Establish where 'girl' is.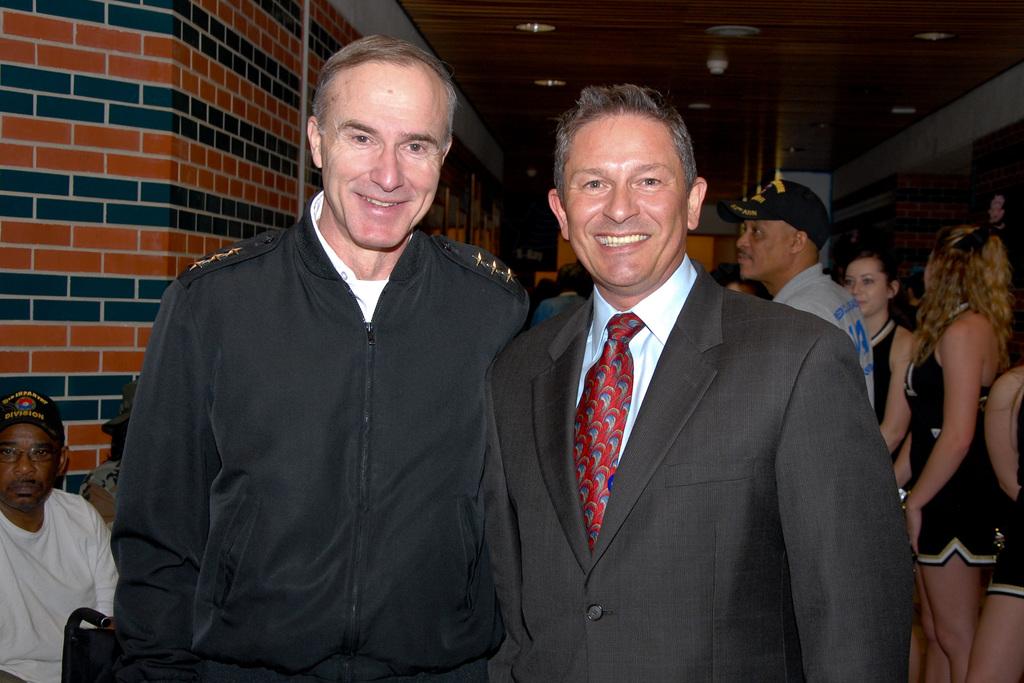
Established at region(899, 224, 1016, 682).
